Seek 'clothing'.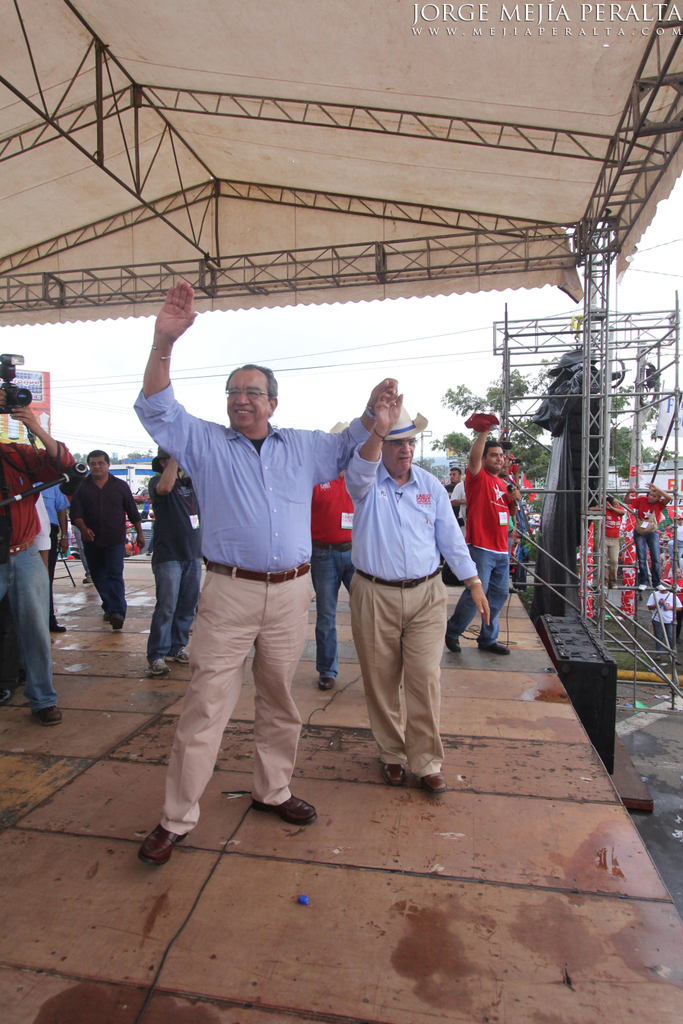
336 440 484 782.
